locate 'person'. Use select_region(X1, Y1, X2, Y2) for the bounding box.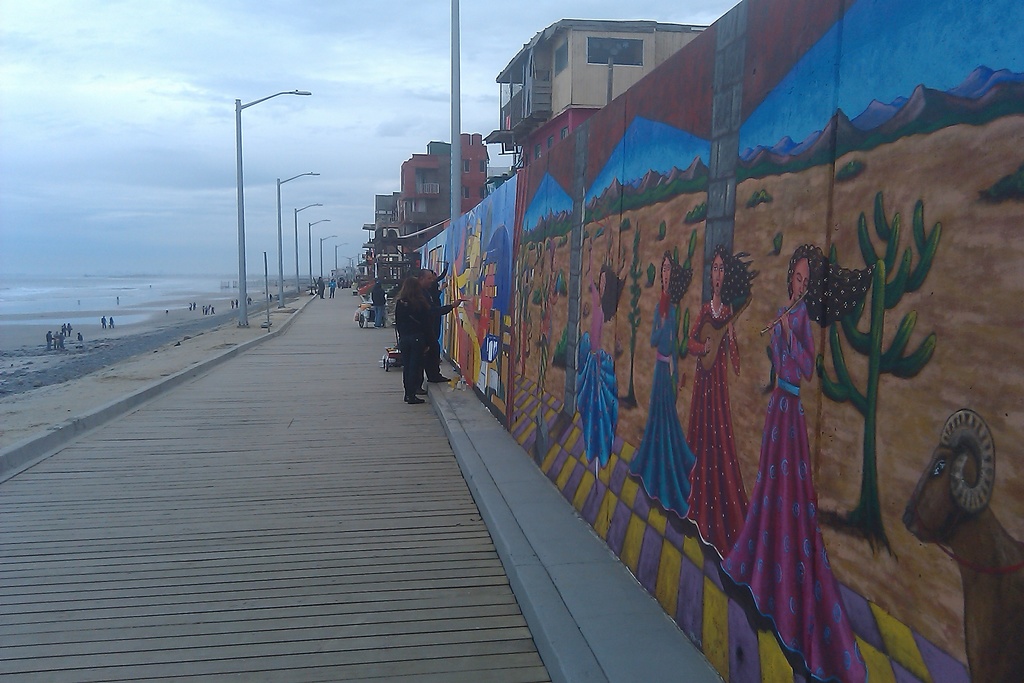
select_region(674, 245, 766, 559).
